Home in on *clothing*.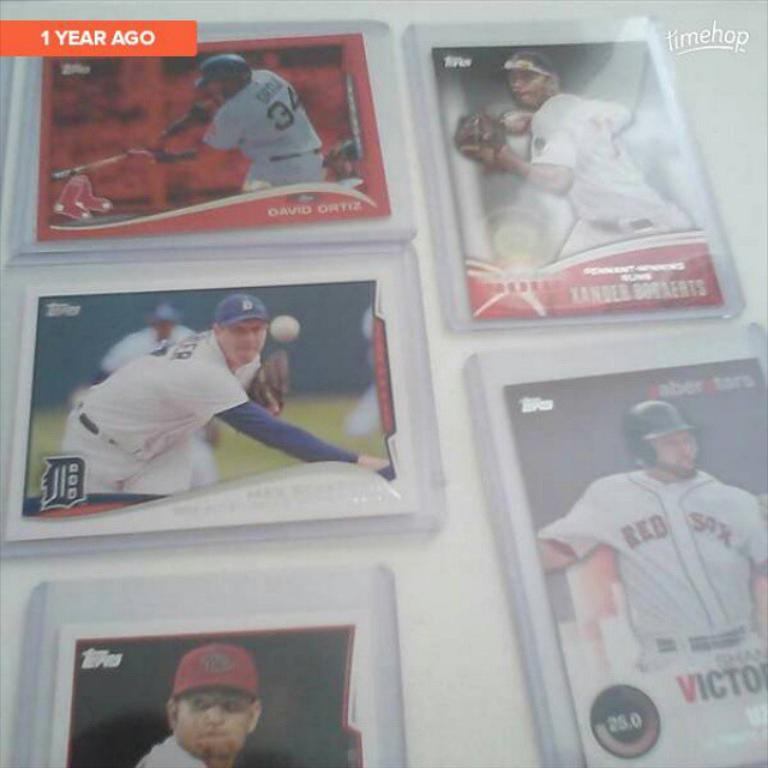
Homed in at <region>528, 85, 697, 263</region>.
